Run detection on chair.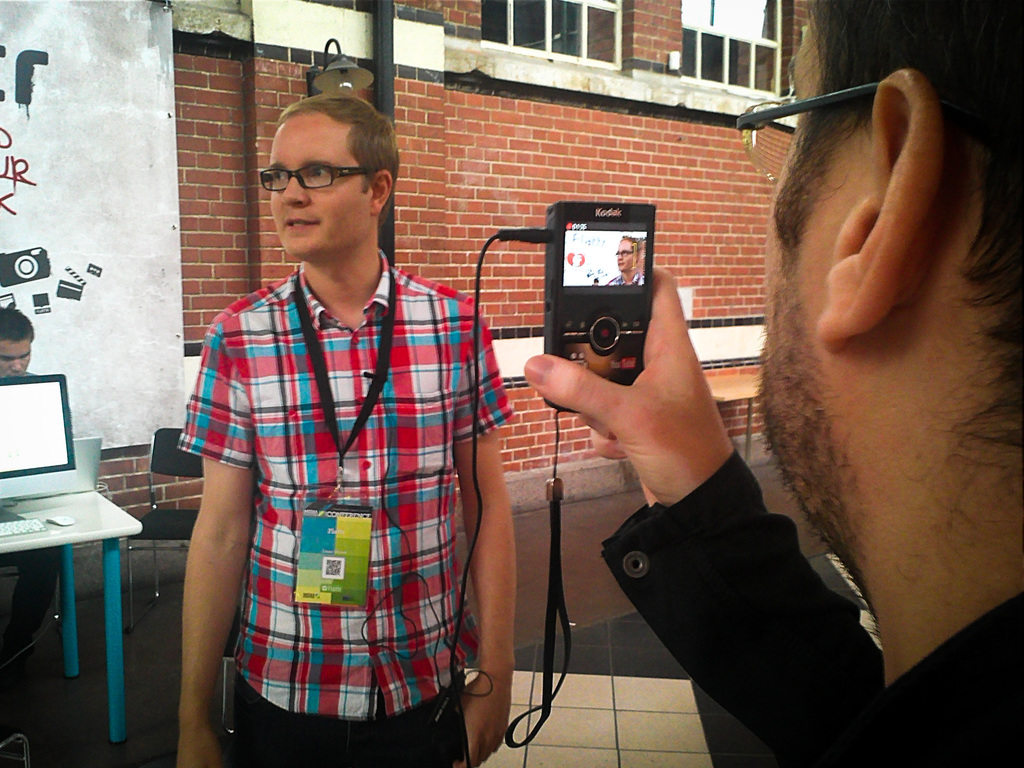
Result: x1=124 y1=424 x2=207 y2=628.
